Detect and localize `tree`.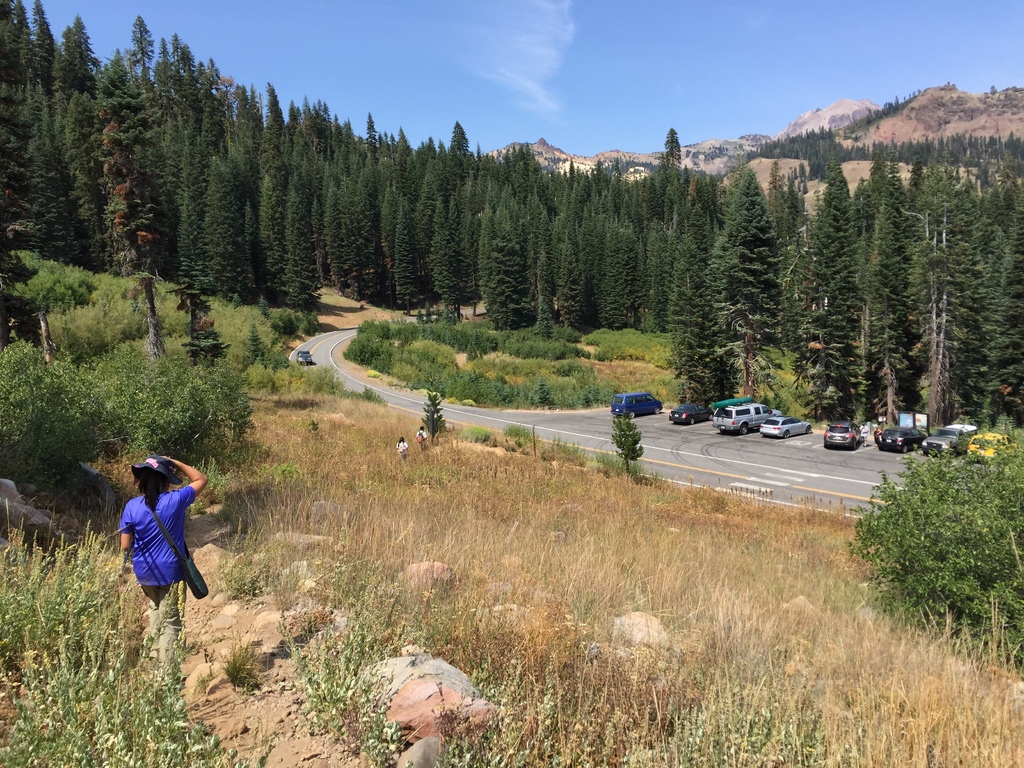
Localized at <box>319,151,337,202</box>.
